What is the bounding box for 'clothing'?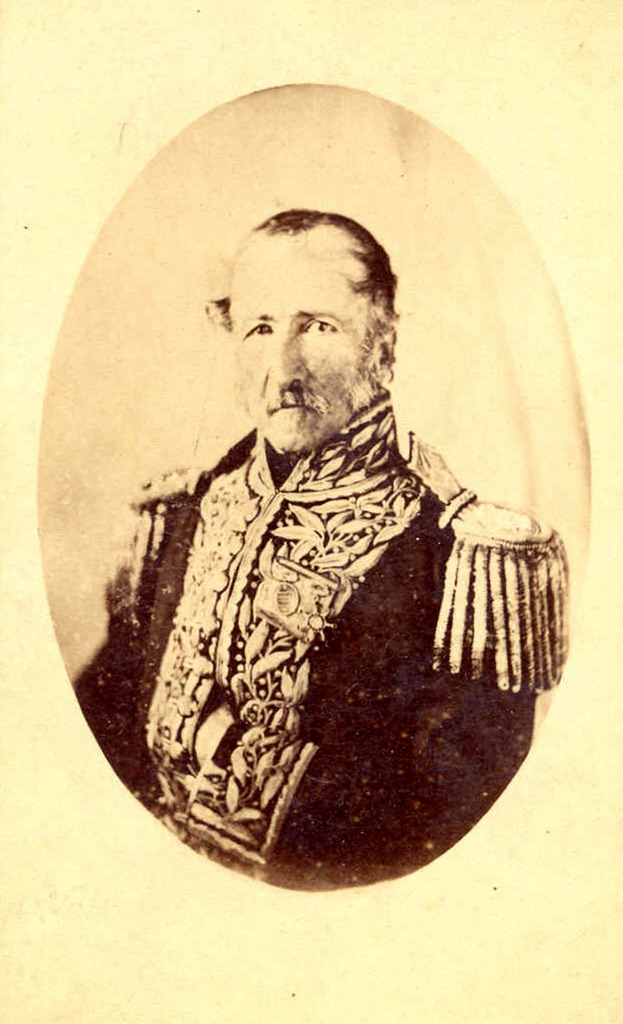
crop(95, 353, 592, 896).
